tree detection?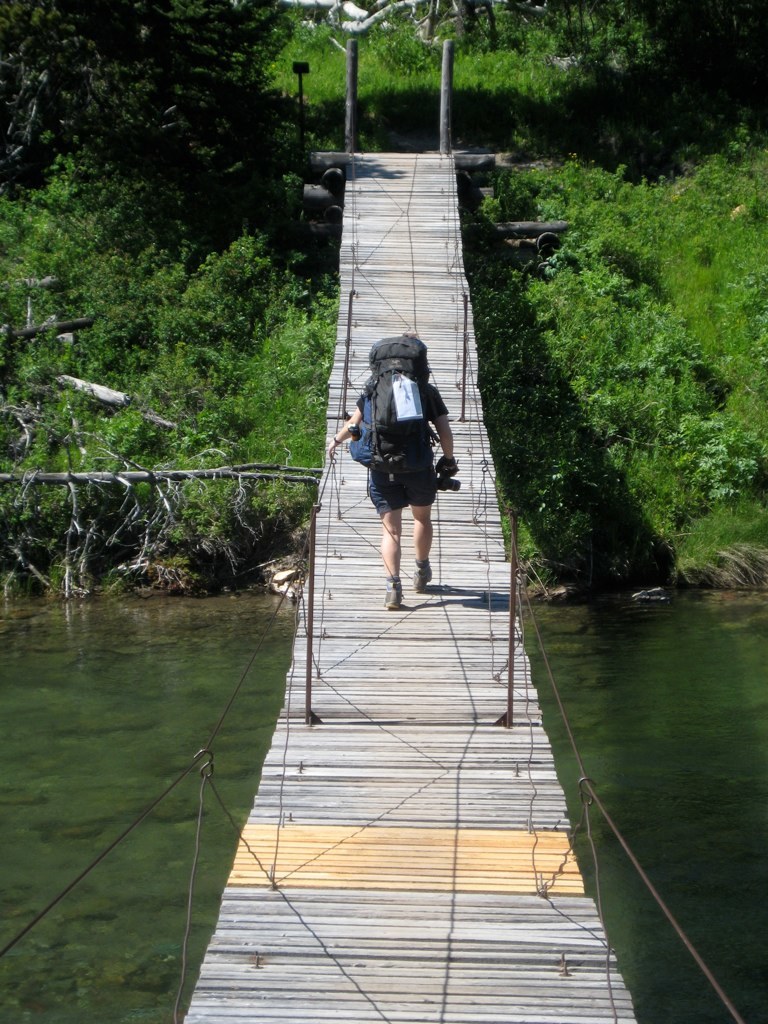
(0,151,344,589)
